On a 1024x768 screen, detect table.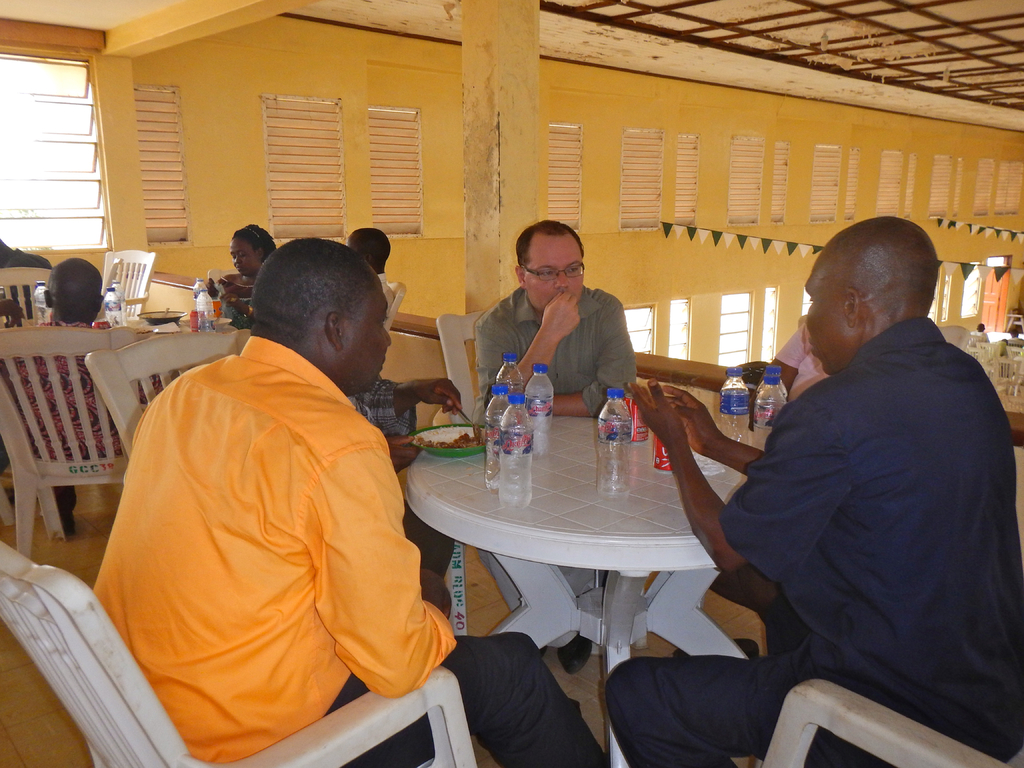
[392,396,756,719].
